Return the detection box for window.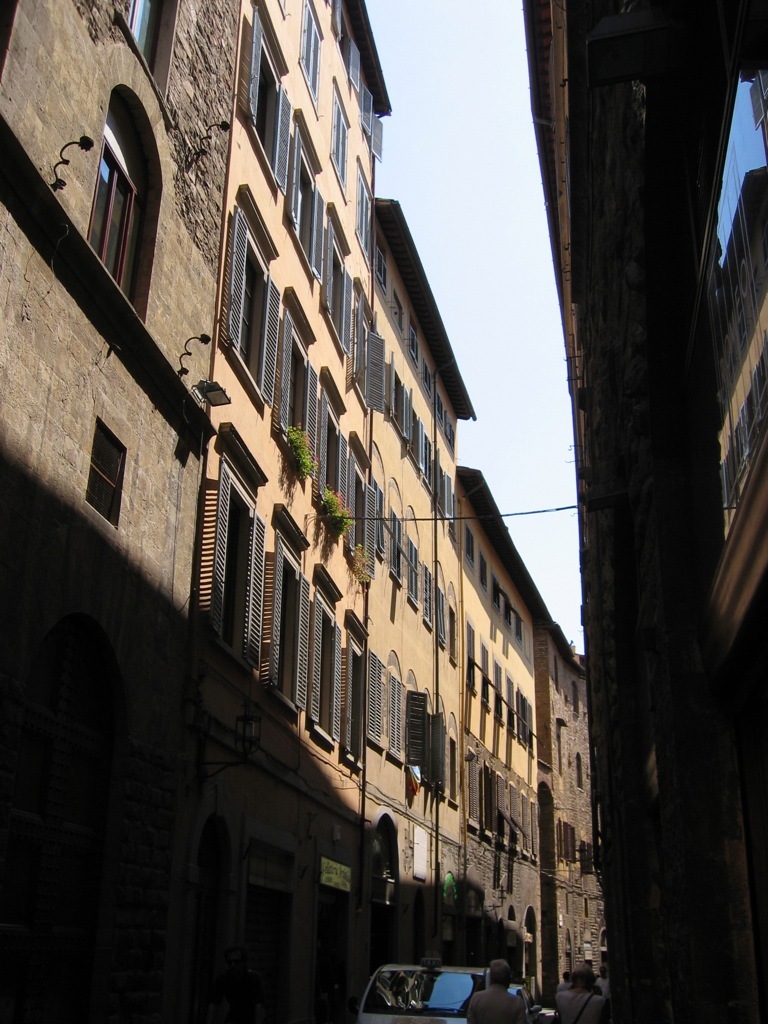
<box>453,438,455,452</box>.
